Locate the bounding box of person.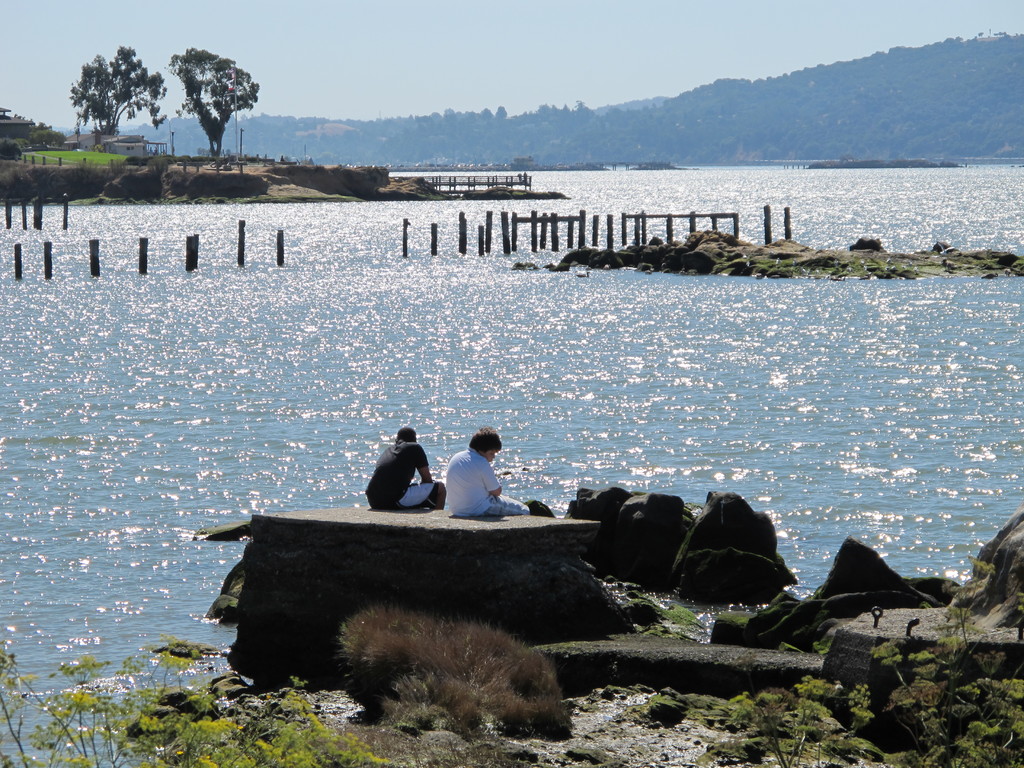
Bounding box: <box>368,428,445,508</box>.
